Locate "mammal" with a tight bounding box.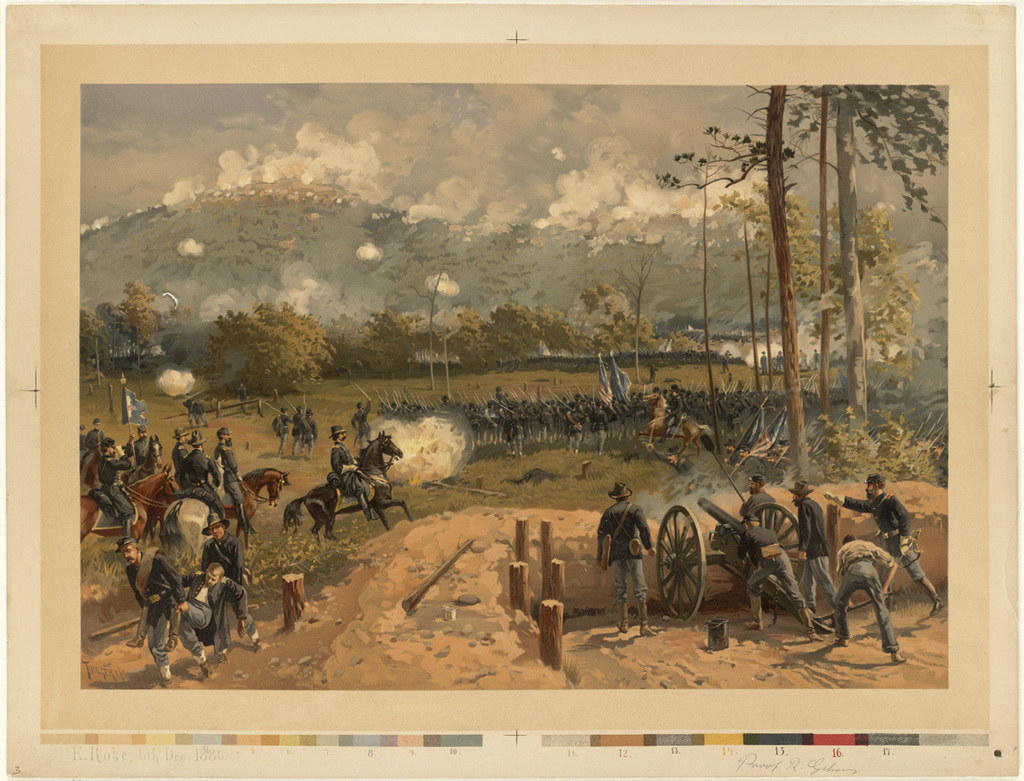
bbox(740, 520, 815, 637).
